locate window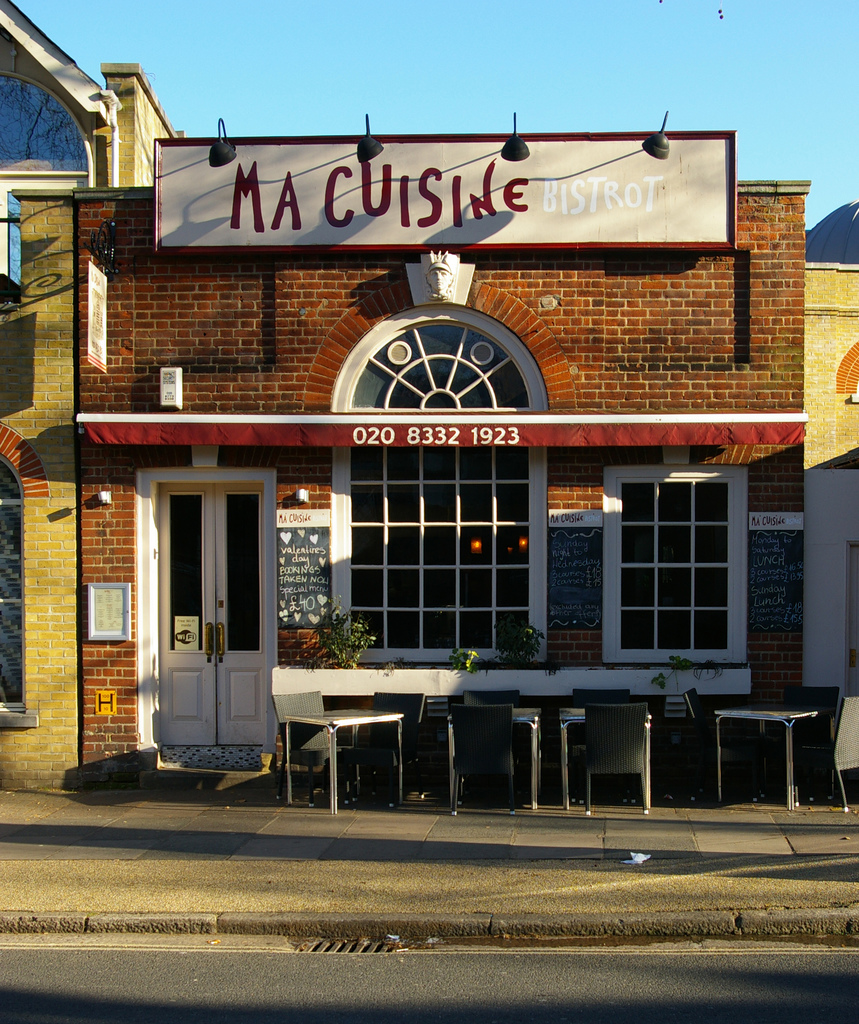
[348,447,544,669]
